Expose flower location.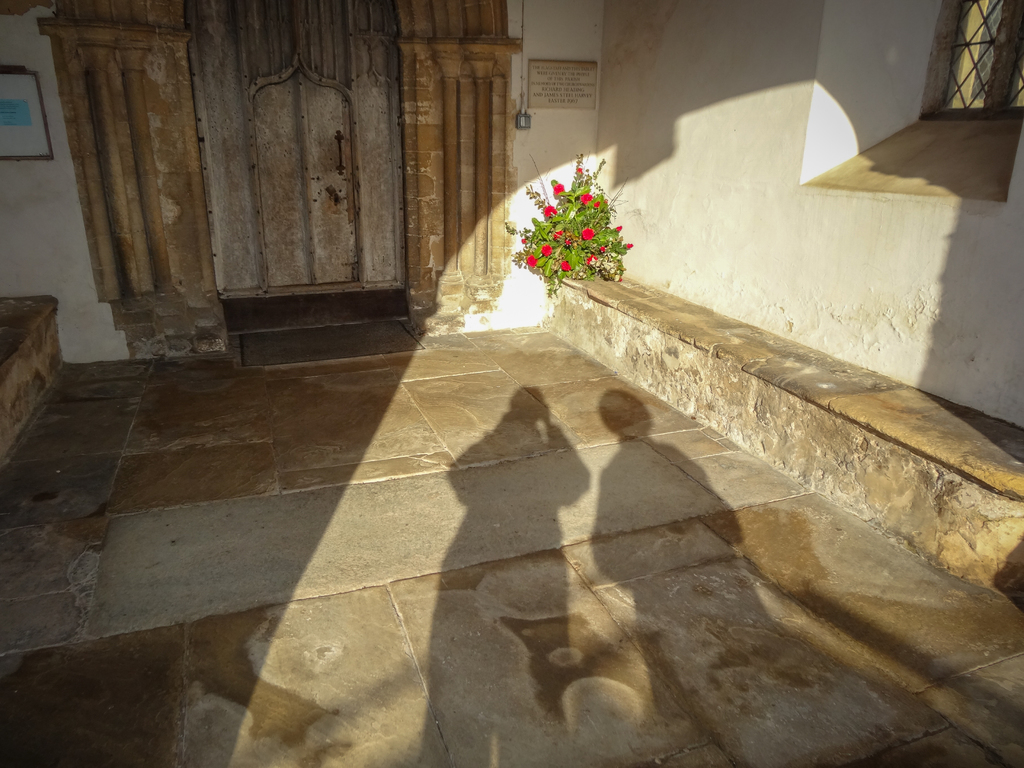
Exposed at [600, 244, 607, 252].
